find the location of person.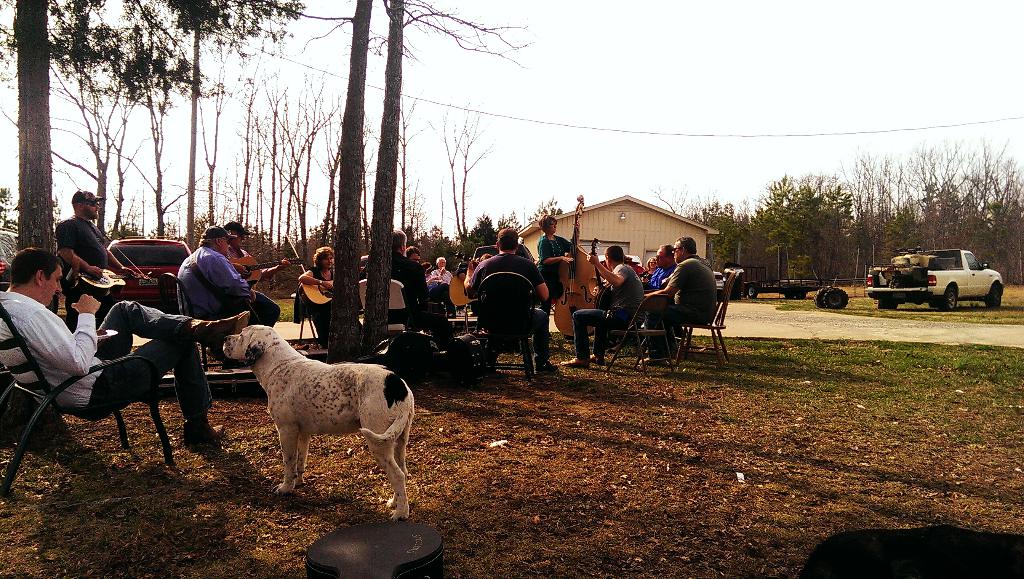
Location: detection(554, 238, 640, 367).
